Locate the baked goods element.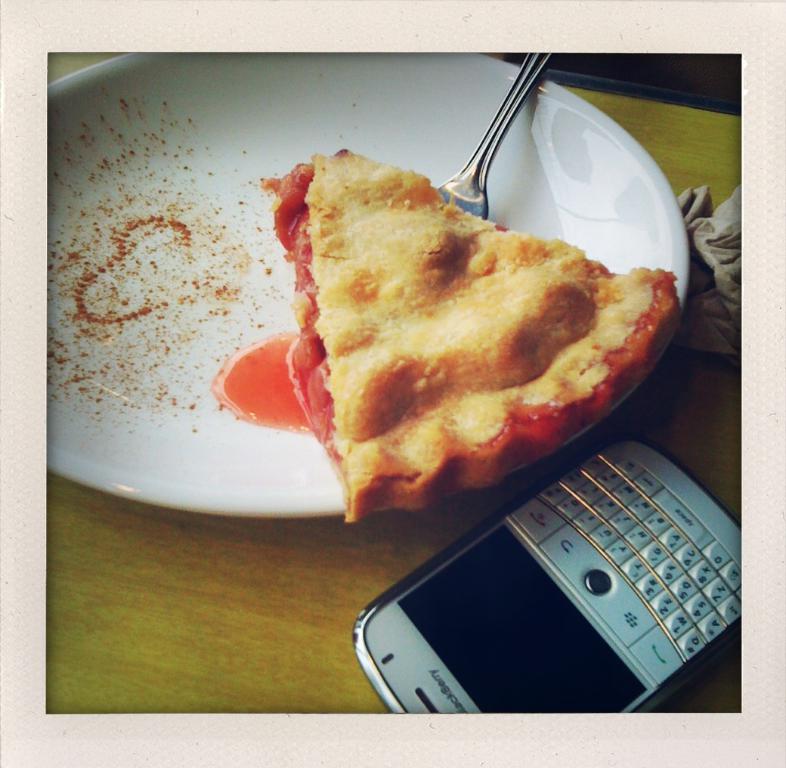
Element bbox: bbox=(264, 178, 694, 524).
